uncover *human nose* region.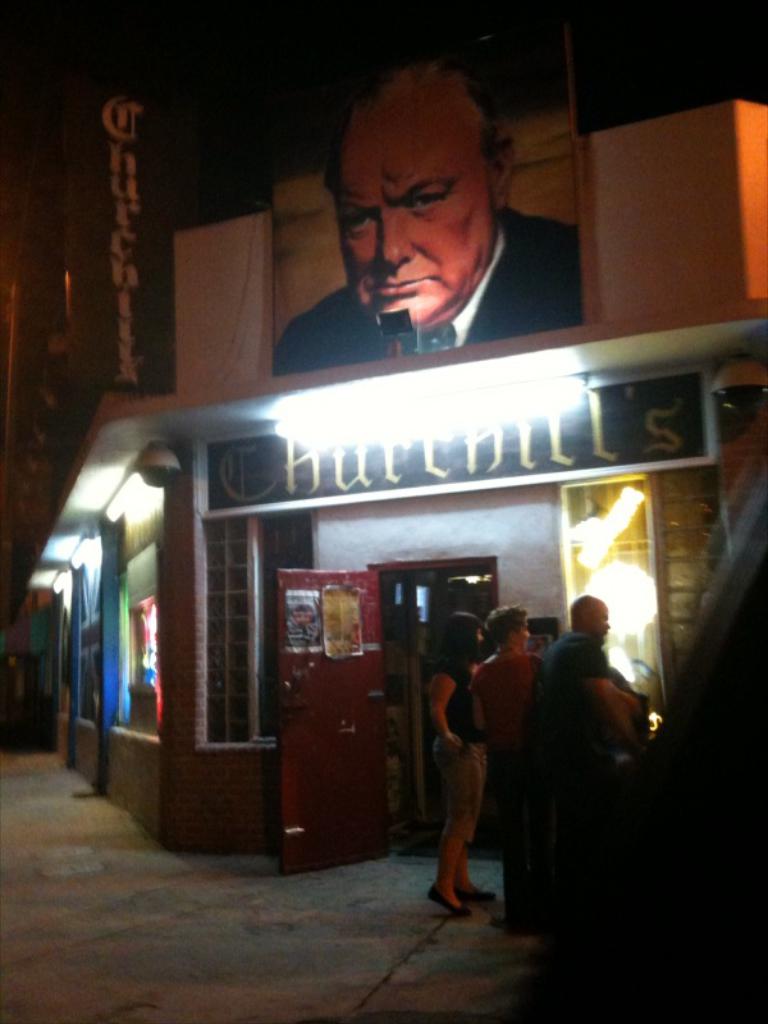
Uncovered: box=[372, 219, 412, 269].
